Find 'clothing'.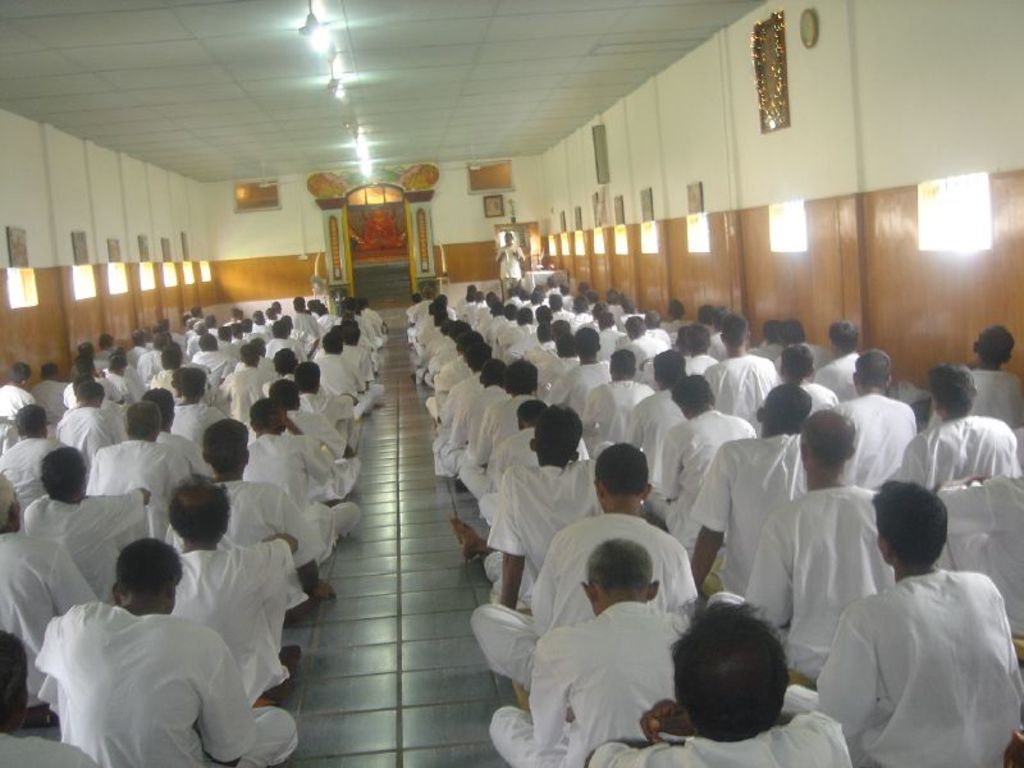
(454,397,538,497).
